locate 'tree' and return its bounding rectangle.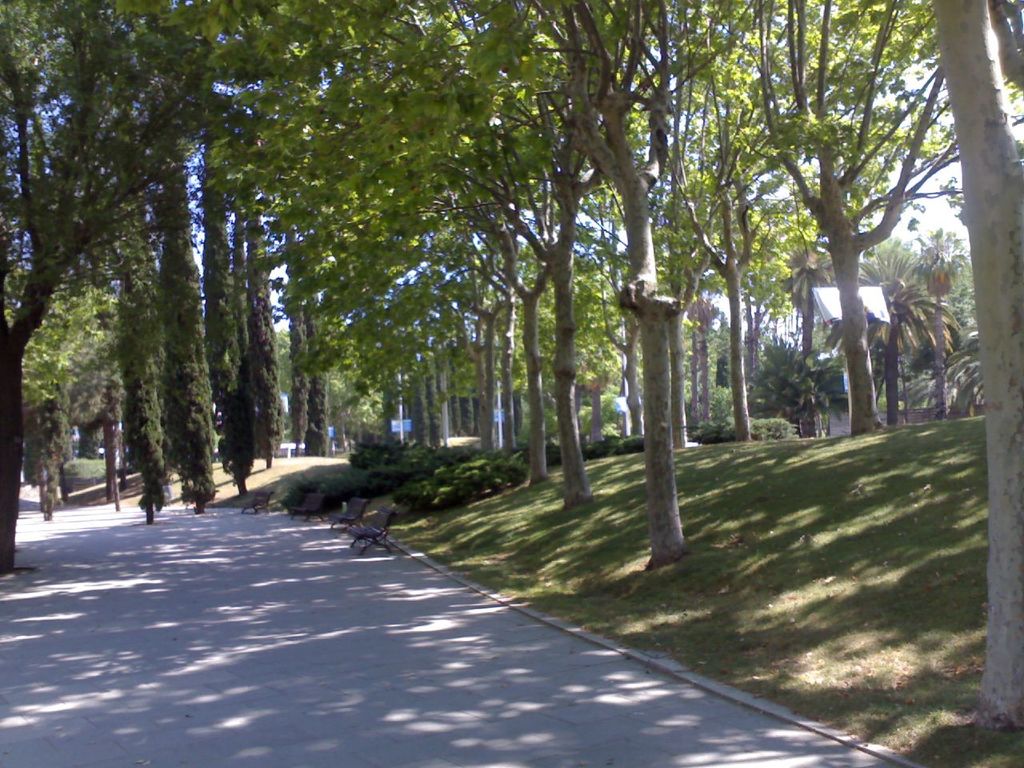
detection(943, 329, 991, 426).
